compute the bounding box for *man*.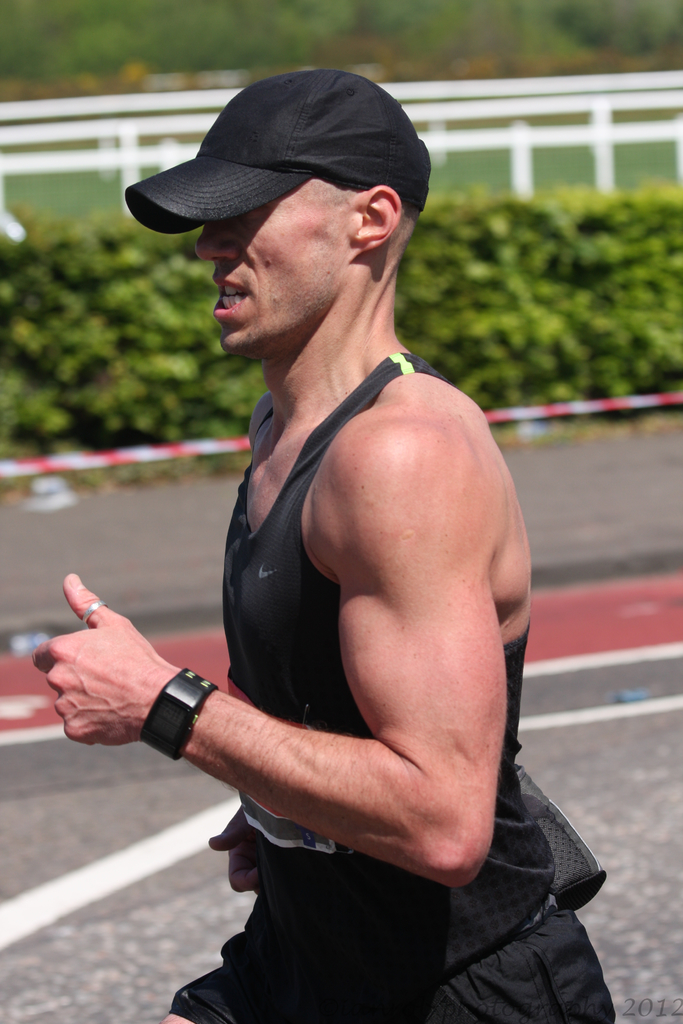
Rect(74, 70, 579, 996).
